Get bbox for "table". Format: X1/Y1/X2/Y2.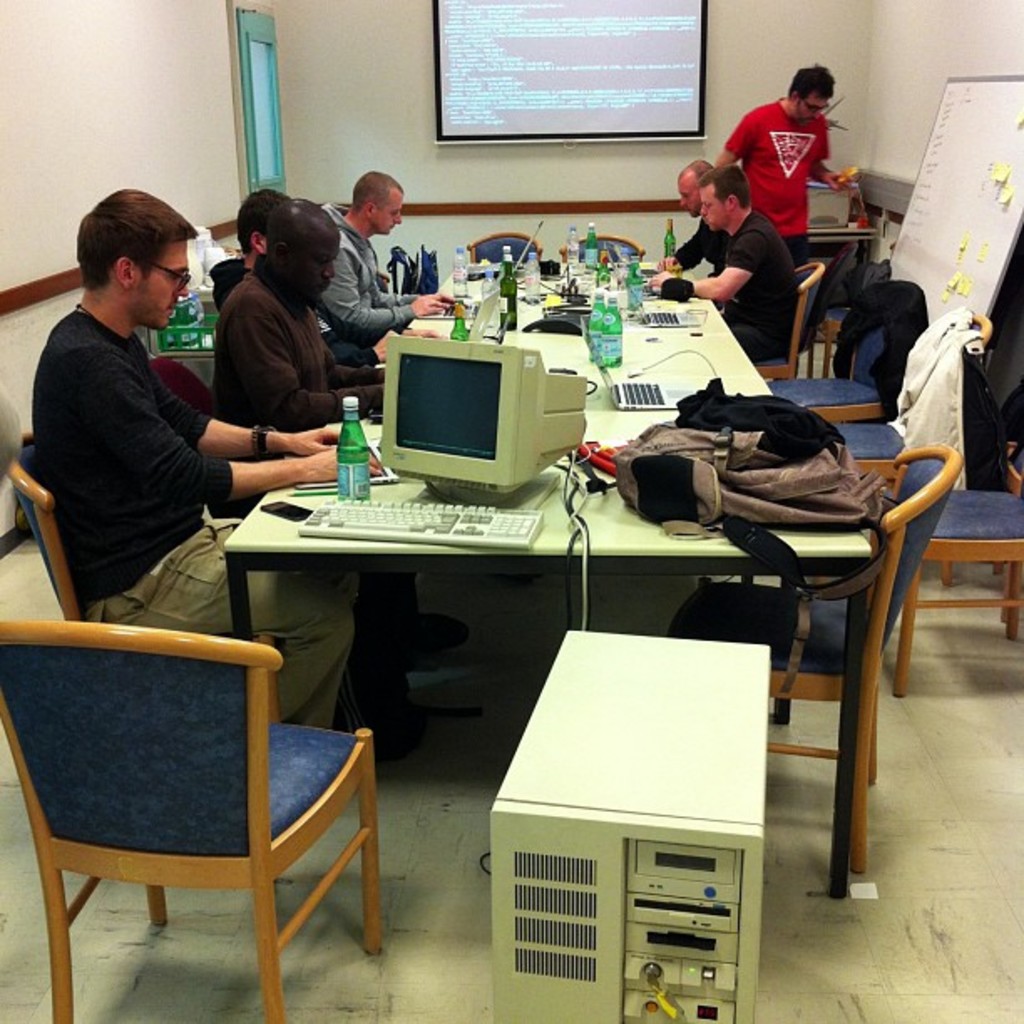
218/256/877/902.
